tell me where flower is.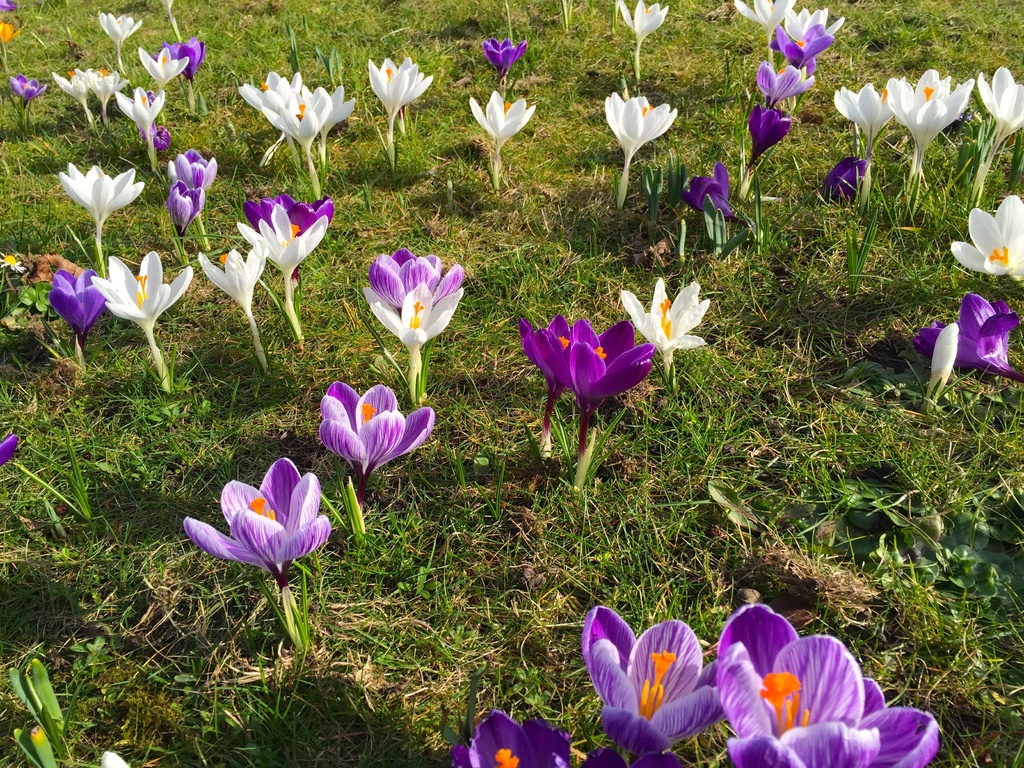
flower is at Rect(949, 193, 1023, 274).
